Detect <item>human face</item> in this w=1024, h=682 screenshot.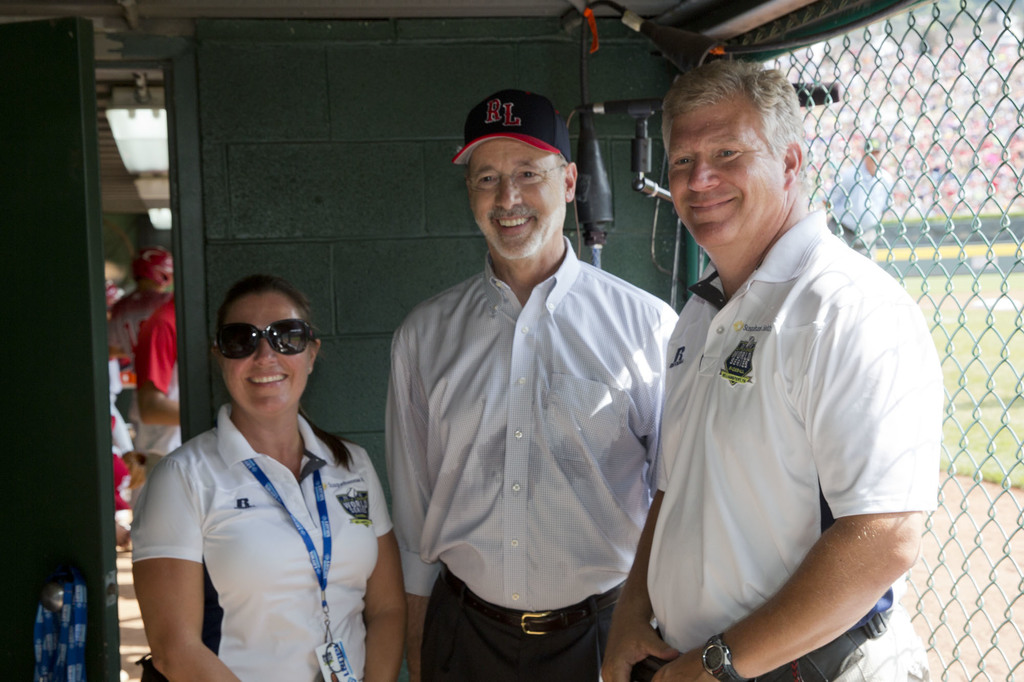
Detection: Rect(220, 289, 305, 418).
